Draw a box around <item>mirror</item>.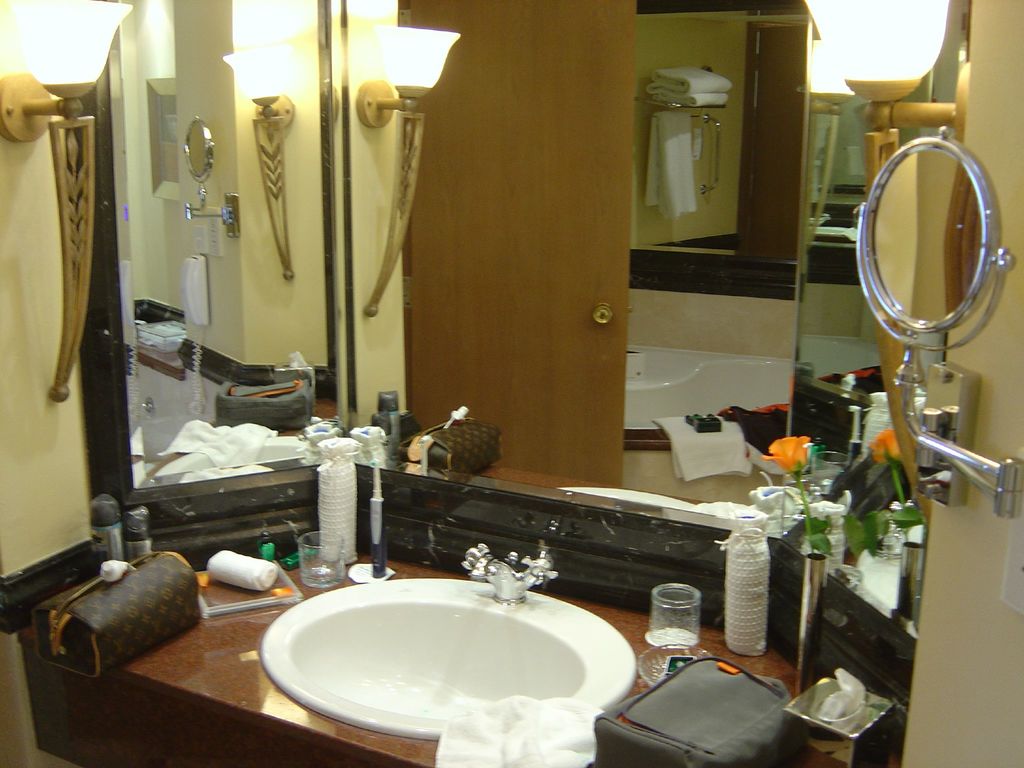
{"x1": 332, "y1": 0, "x2": 963, "y2": 537}.
